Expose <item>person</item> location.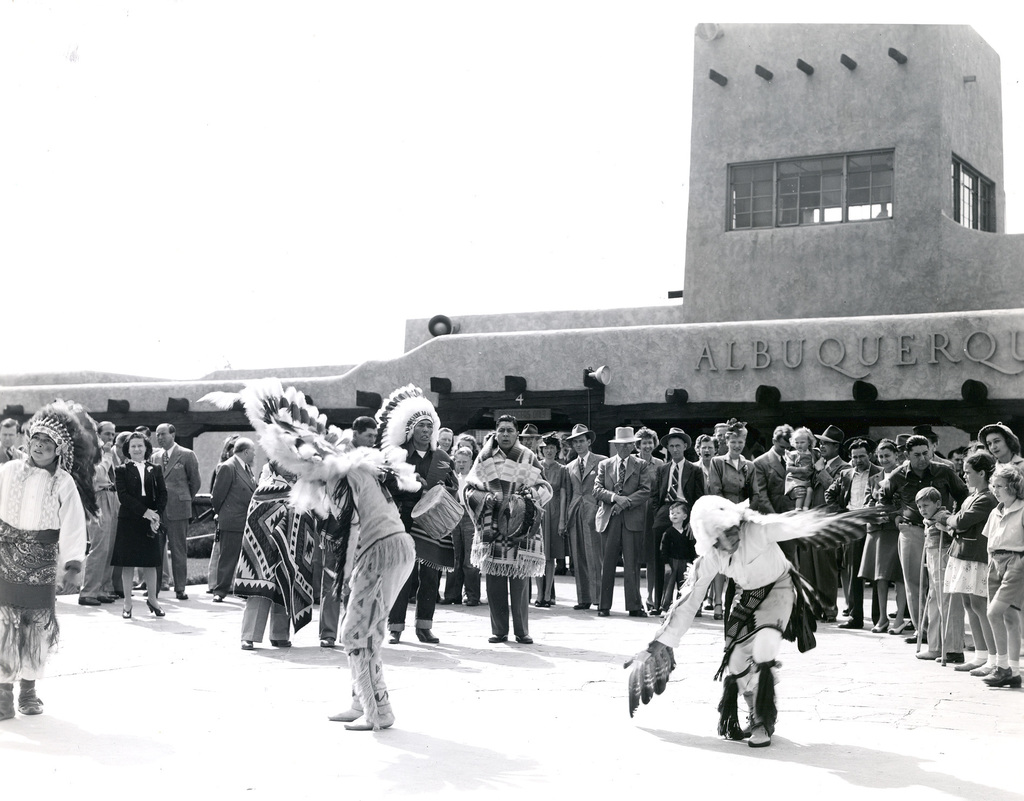
Exposed at 202:432:237:585.
